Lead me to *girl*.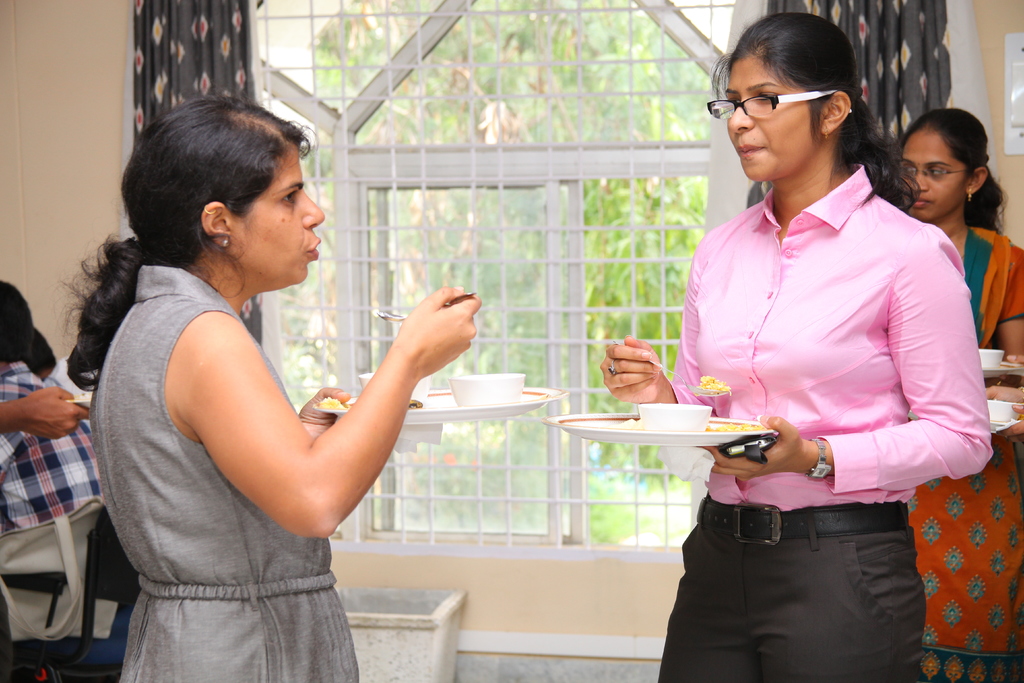
Lead to (68,95,476,682).
